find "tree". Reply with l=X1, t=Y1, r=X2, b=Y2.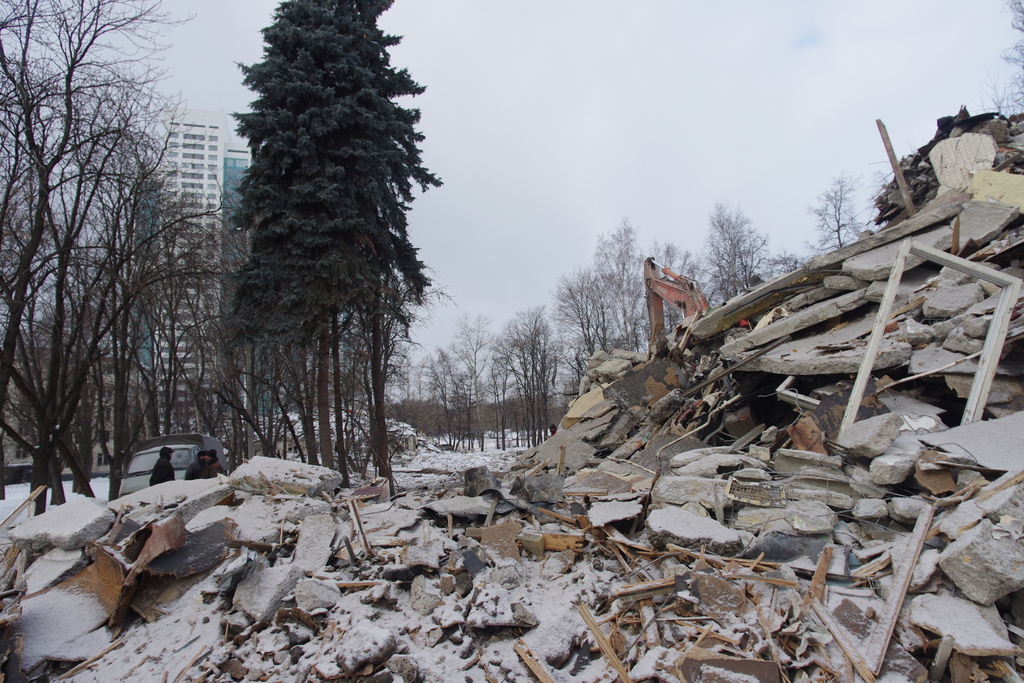
l=217, t=0, r=431, b=511.
